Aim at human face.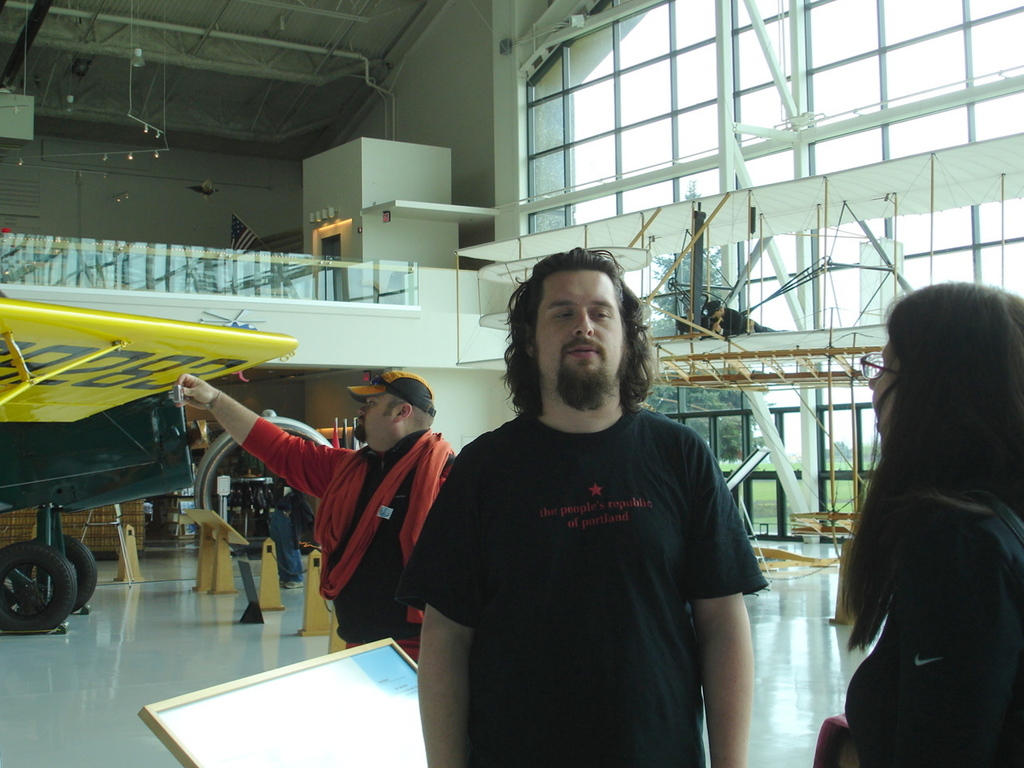
Aimed at 353 397 391 438.
